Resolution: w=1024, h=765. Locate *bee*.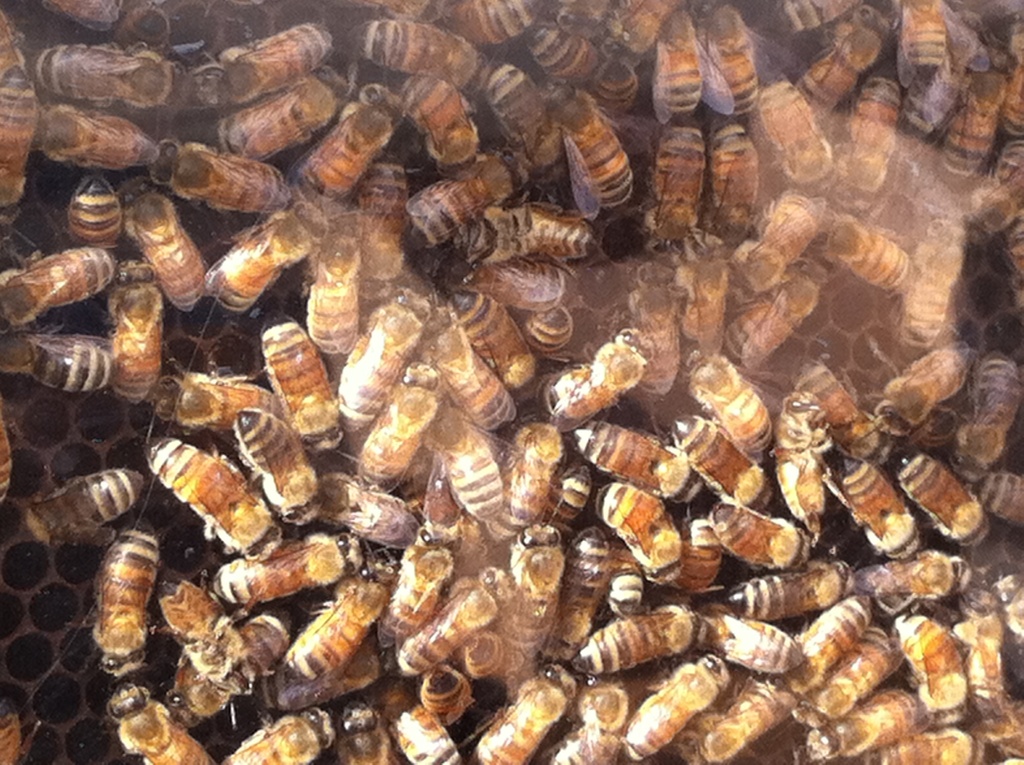
[x1=543, y1=671, x2=627, y2=764].
